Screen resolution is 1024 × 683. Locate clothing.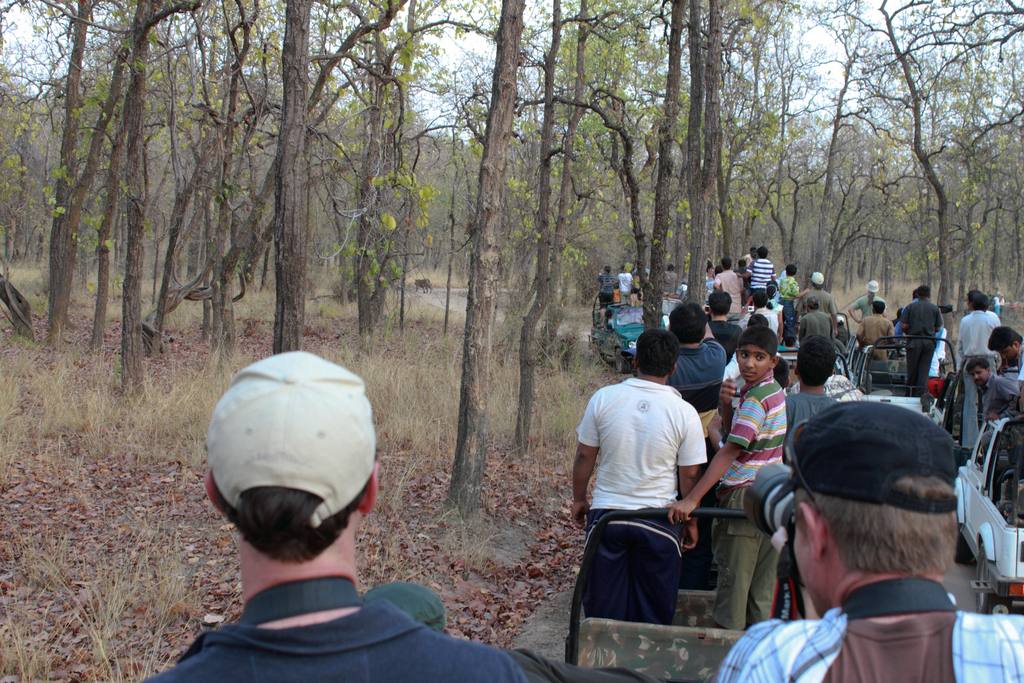
locate(550, 383, 710, 659).
